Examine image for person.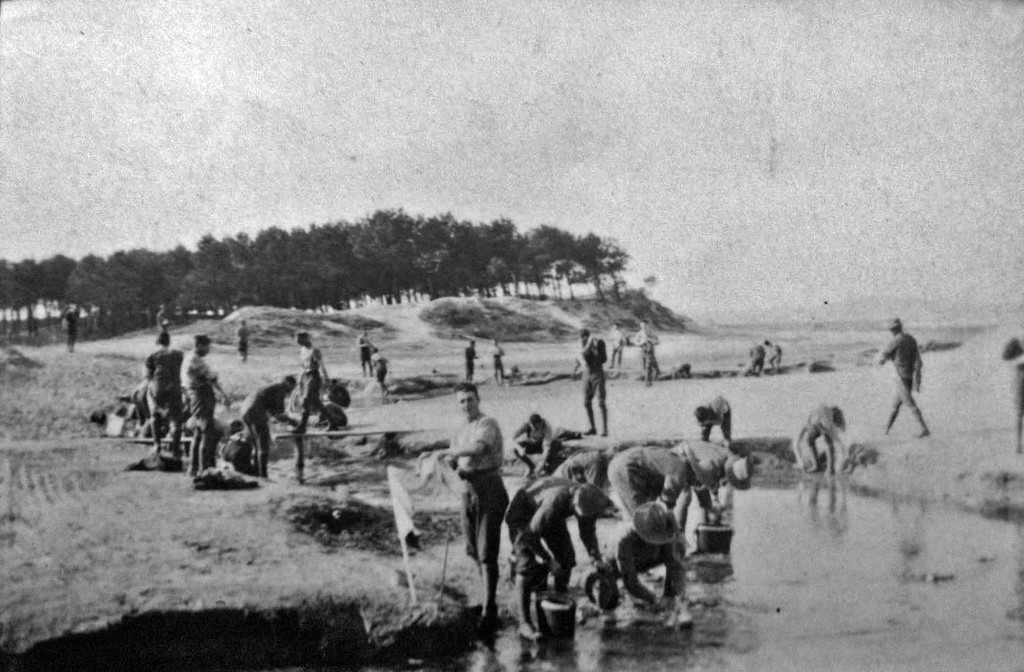
Examination result: (361,331,377,370).
